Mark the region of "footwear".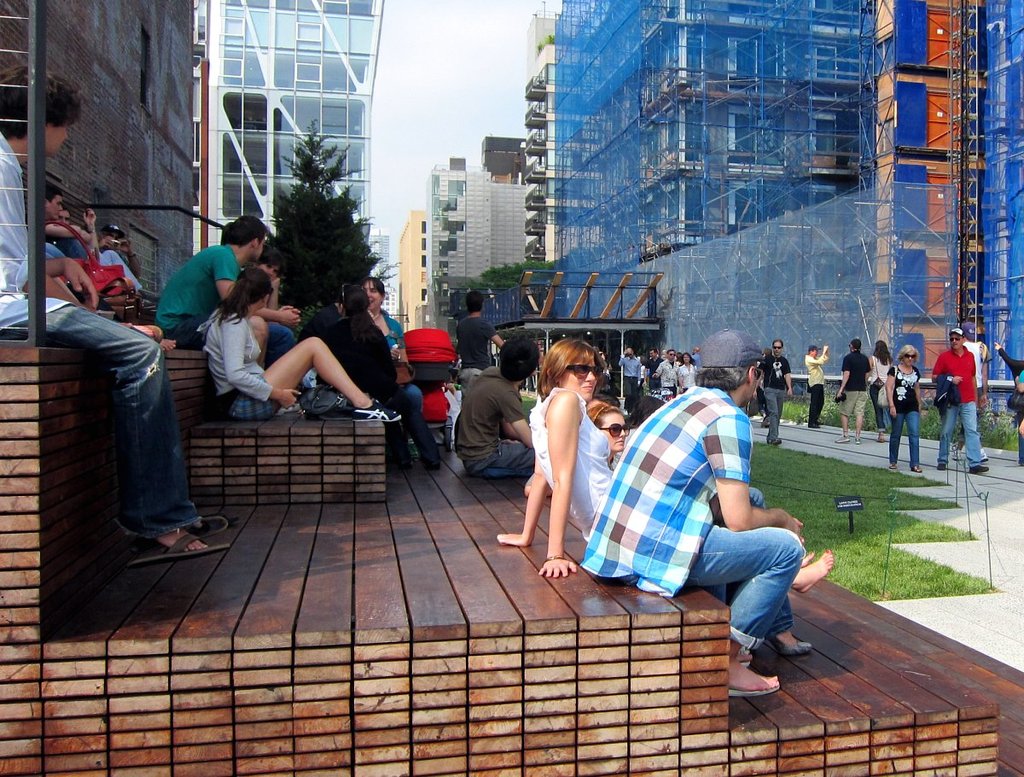
Region: crop(953, 451, 963, 462).
